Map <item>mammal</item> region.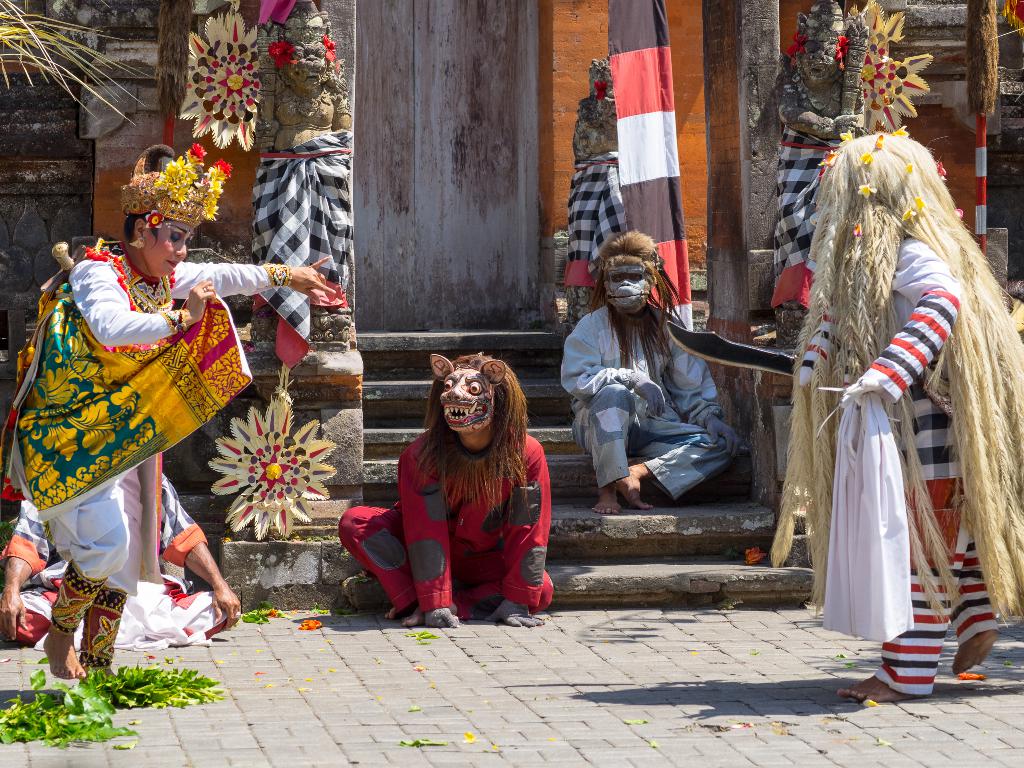
Mapped to <region>776, 0, 870, 138</region>.
